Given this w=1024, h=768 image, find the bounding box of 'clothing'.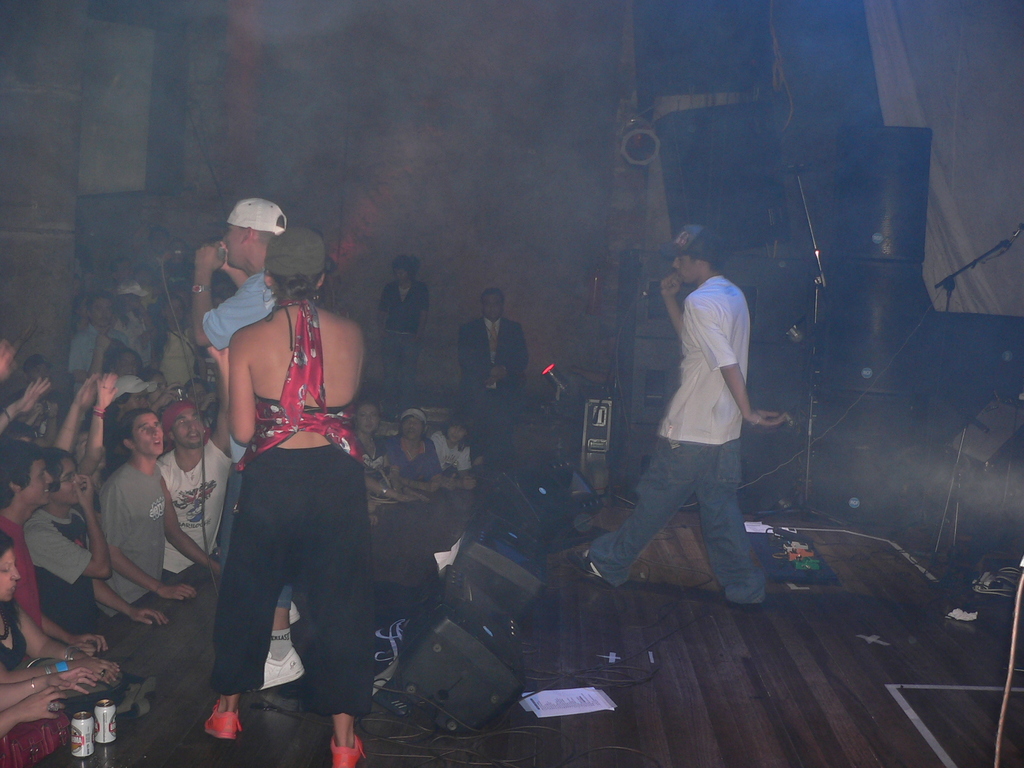
(385,439,440,484).
